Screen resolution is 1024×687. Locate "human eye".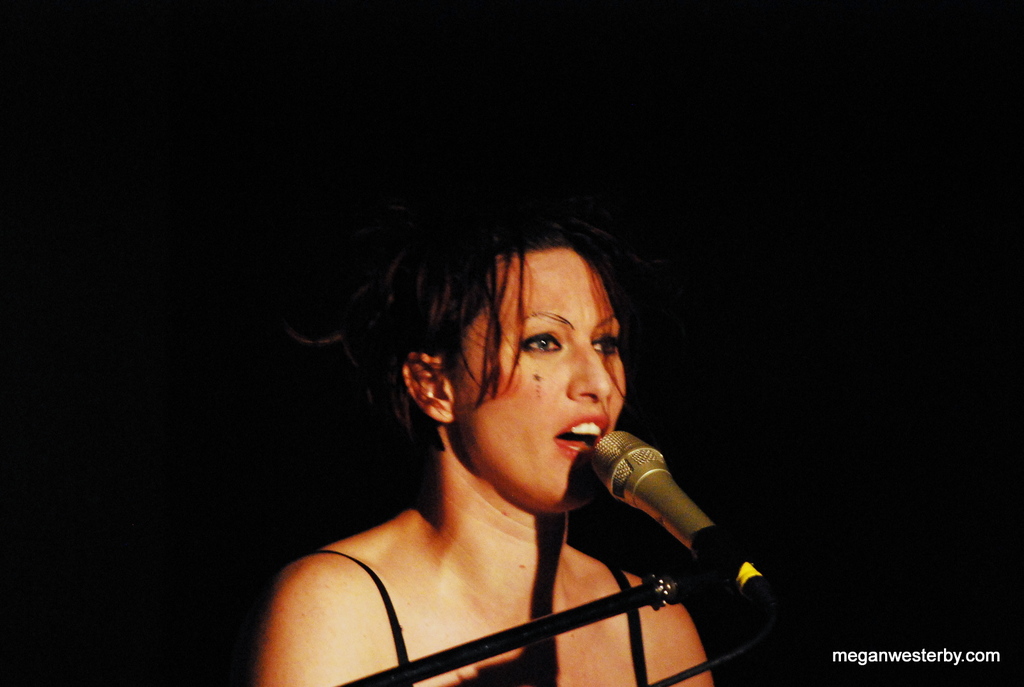
<bbox>589, 333, 616, 360</bbox>.
